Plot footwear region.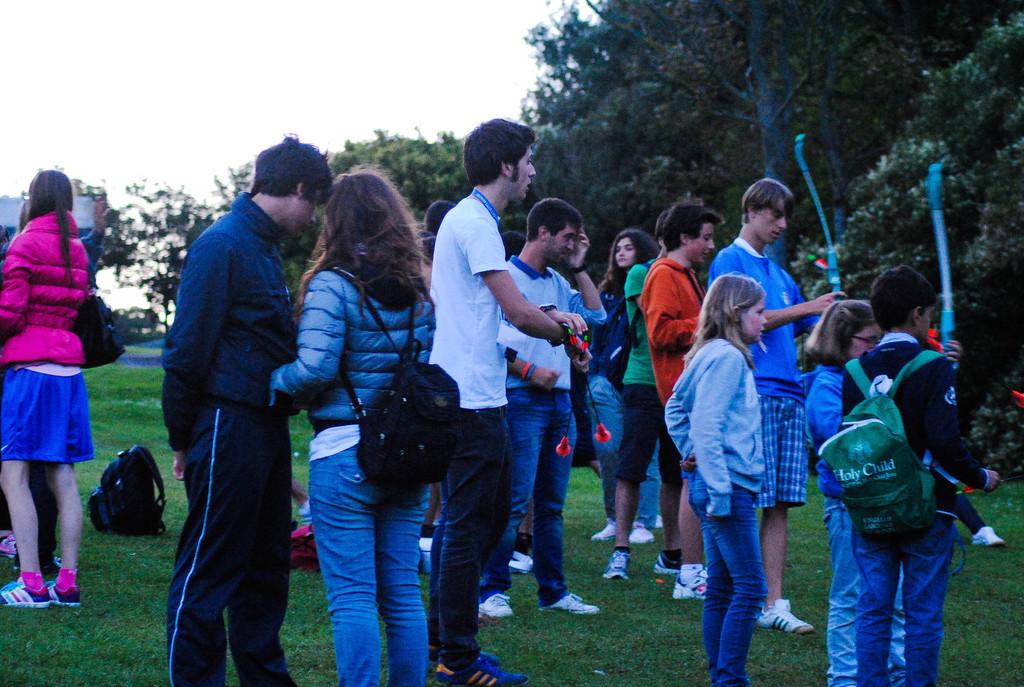
Plotted at pyautogui.locateOnScreen(590, 517, 615, 542).
